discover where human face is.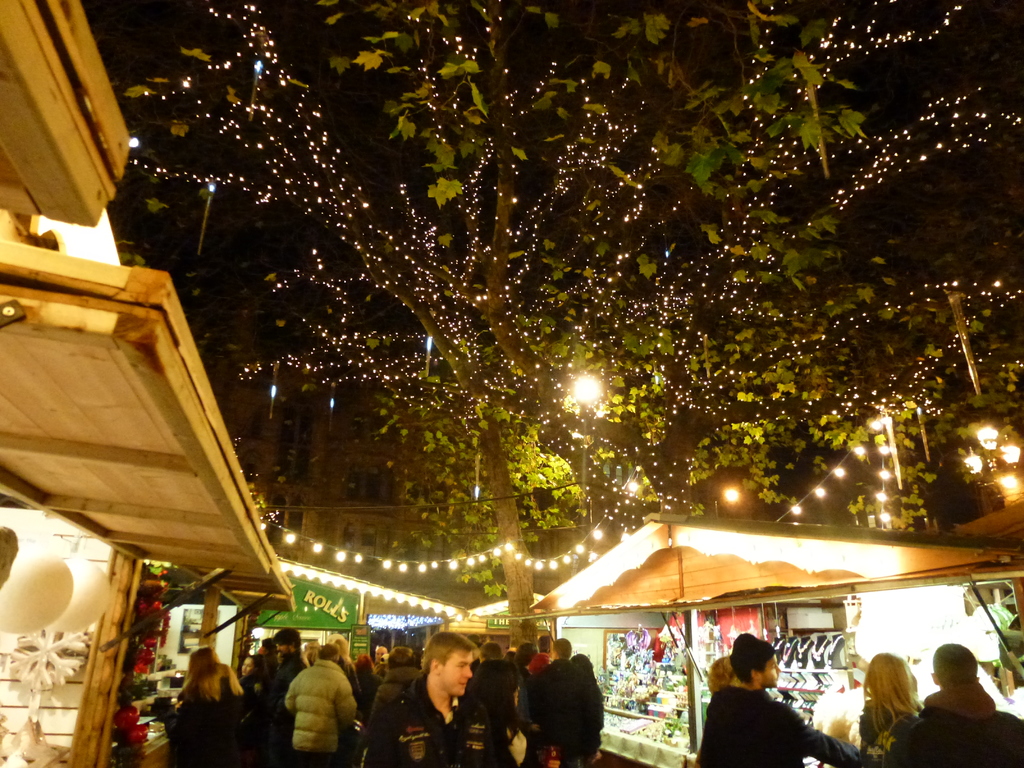
Discovered at left=762, top=655, right=780, bottom=688.
